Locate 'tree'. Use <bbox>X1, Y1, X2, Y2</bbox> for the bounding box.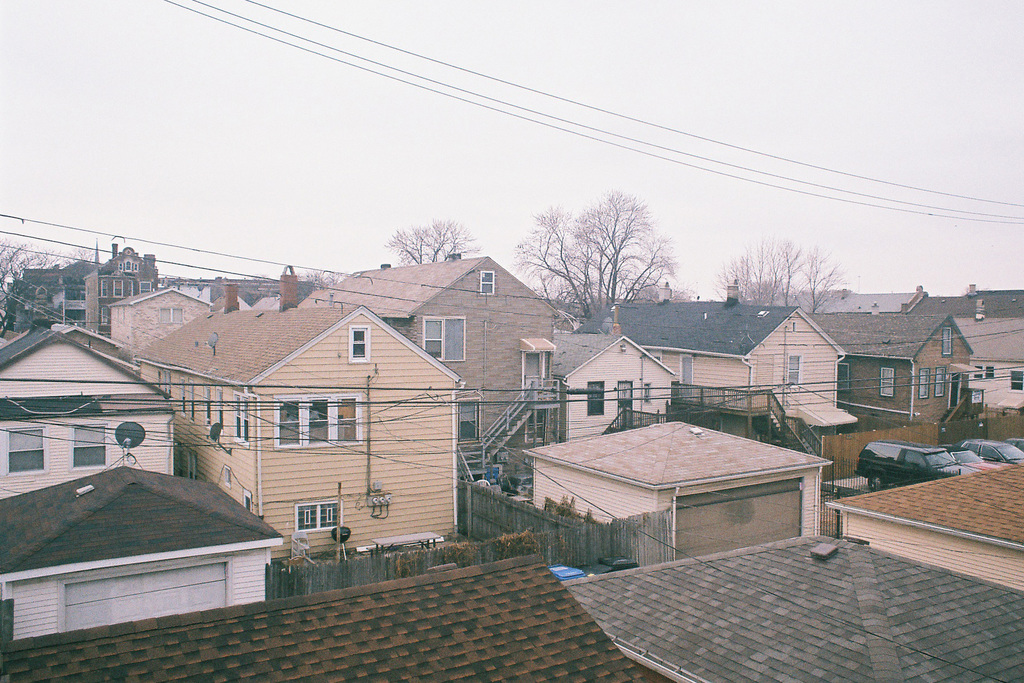
<bbox>268, 265, 350, 287</bbox>.
